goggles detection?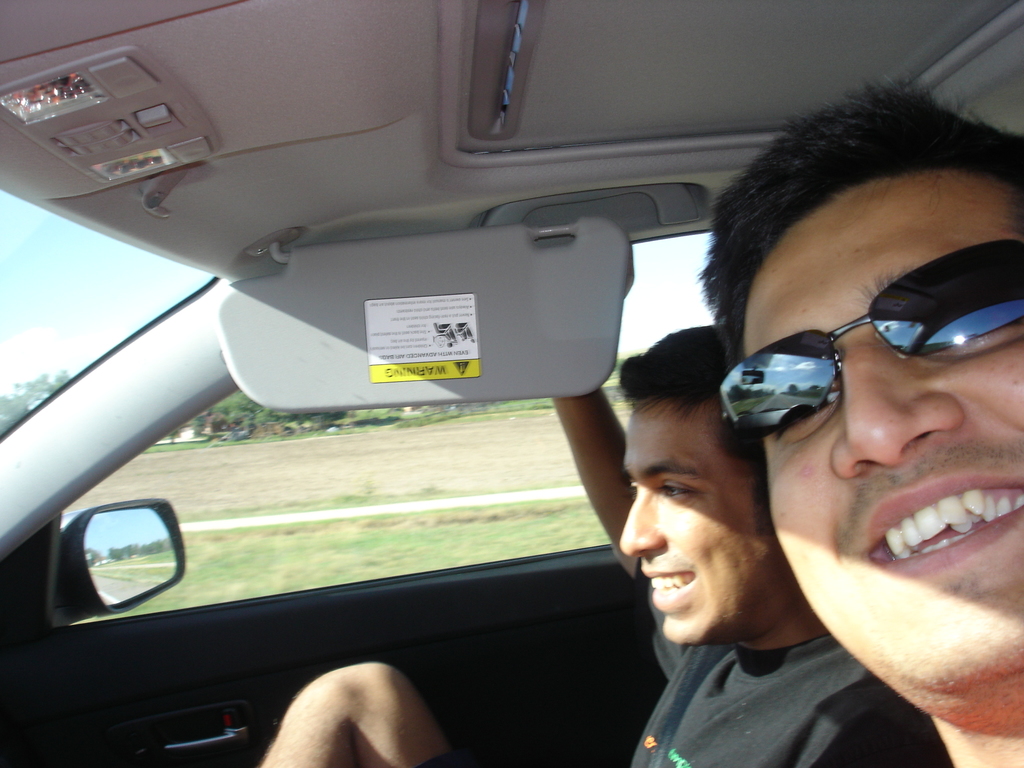
l=691, t=240, r=1023, b=460
